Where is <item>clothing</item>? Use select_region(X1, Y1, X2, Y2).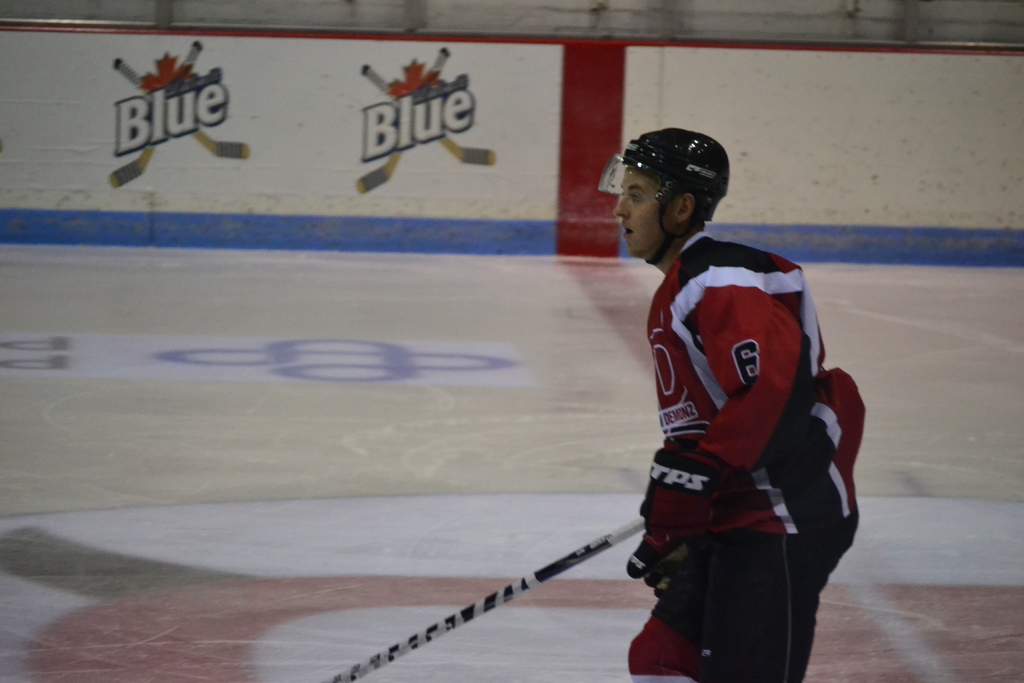
select_region(626, 238, 867, 682).
